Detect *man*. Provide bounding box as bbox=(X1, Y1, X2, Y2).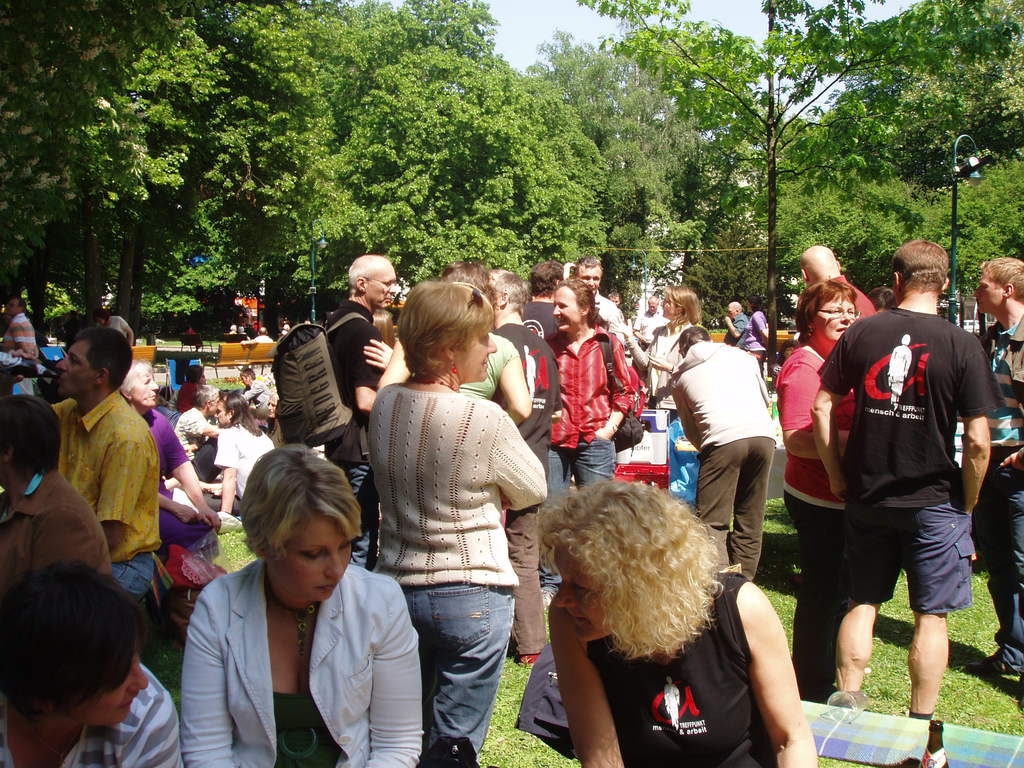
bbox=(723, 301, 747, 352).
